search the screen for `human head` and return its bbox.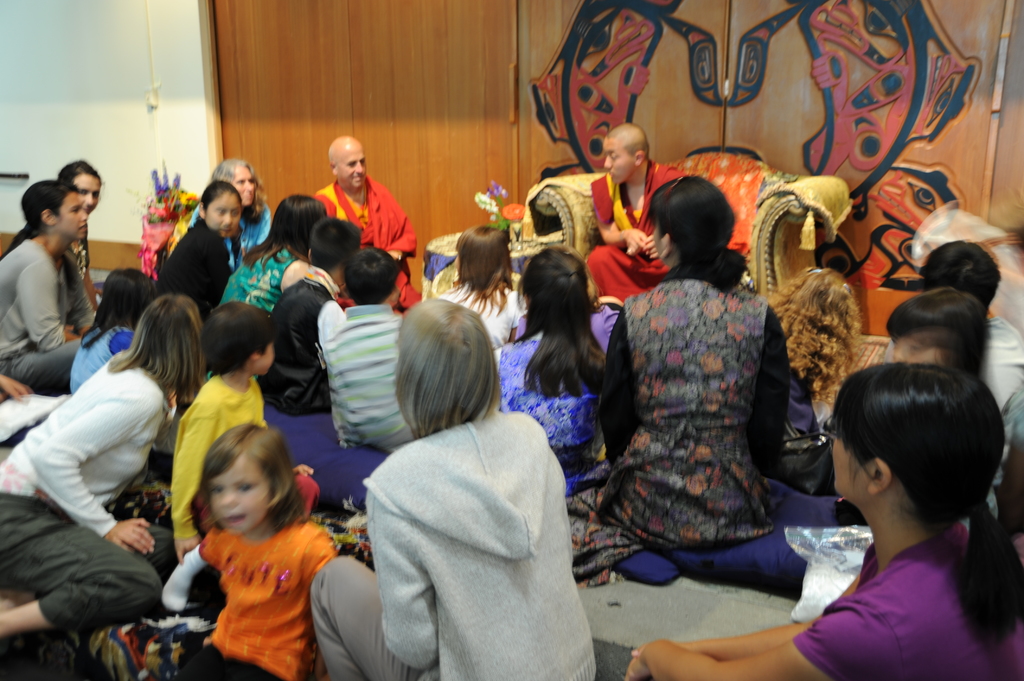
Found: (206, 424, 289, 530).
